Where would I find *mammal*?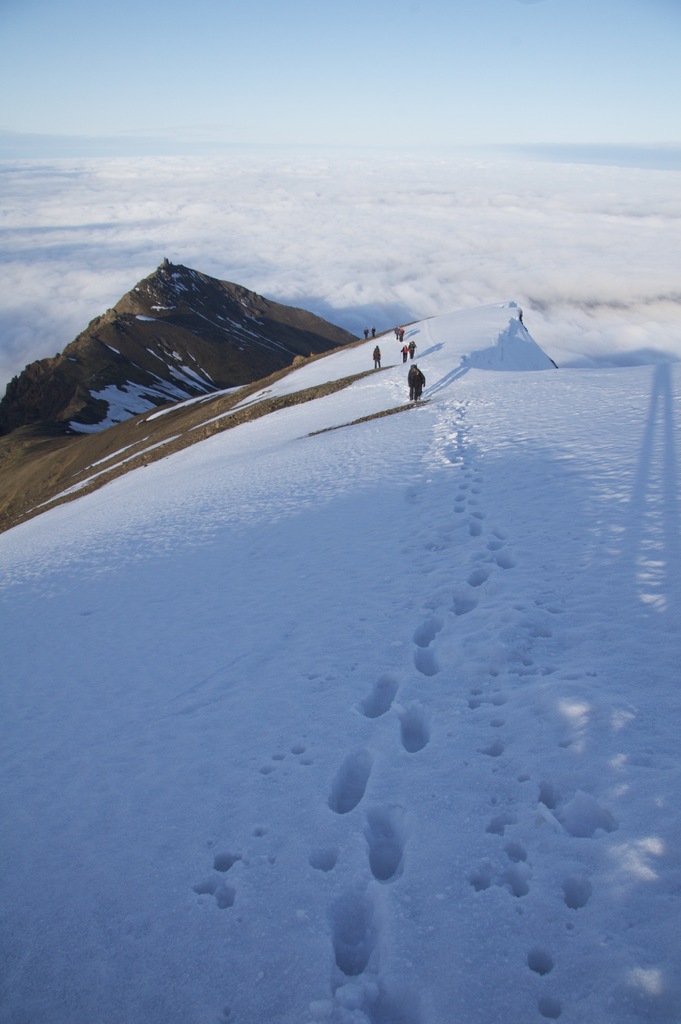
At [left=364, top=327, right=368, bottom=339].
